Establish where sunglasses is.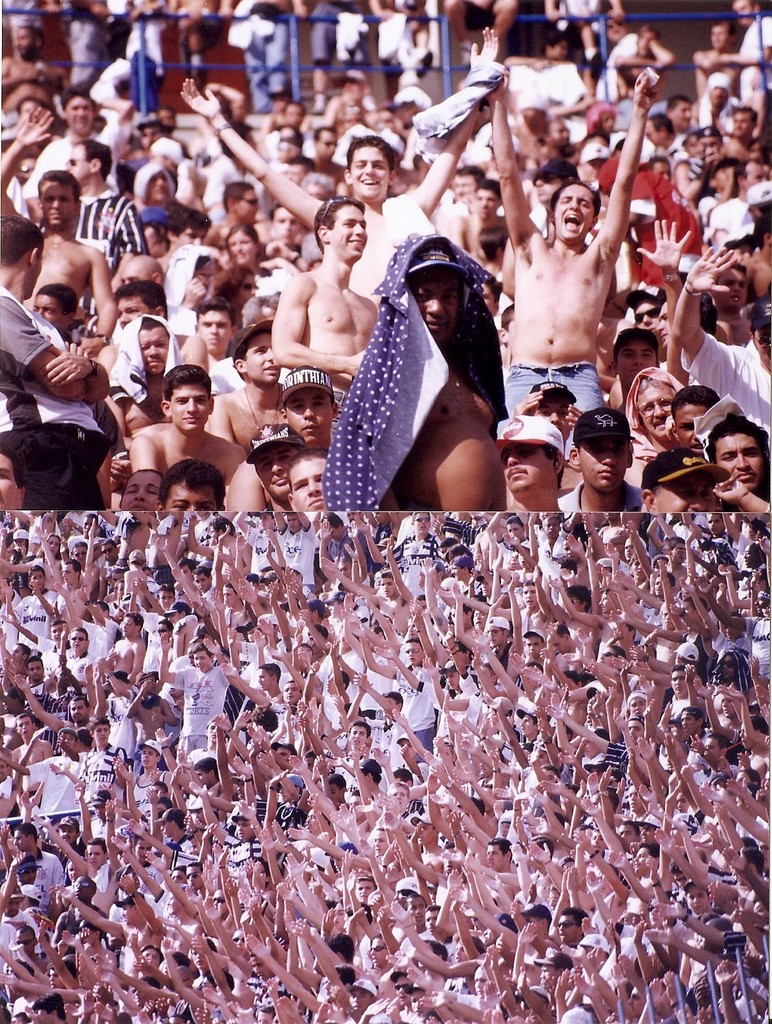
Established at [629, 993, 641, 999].
